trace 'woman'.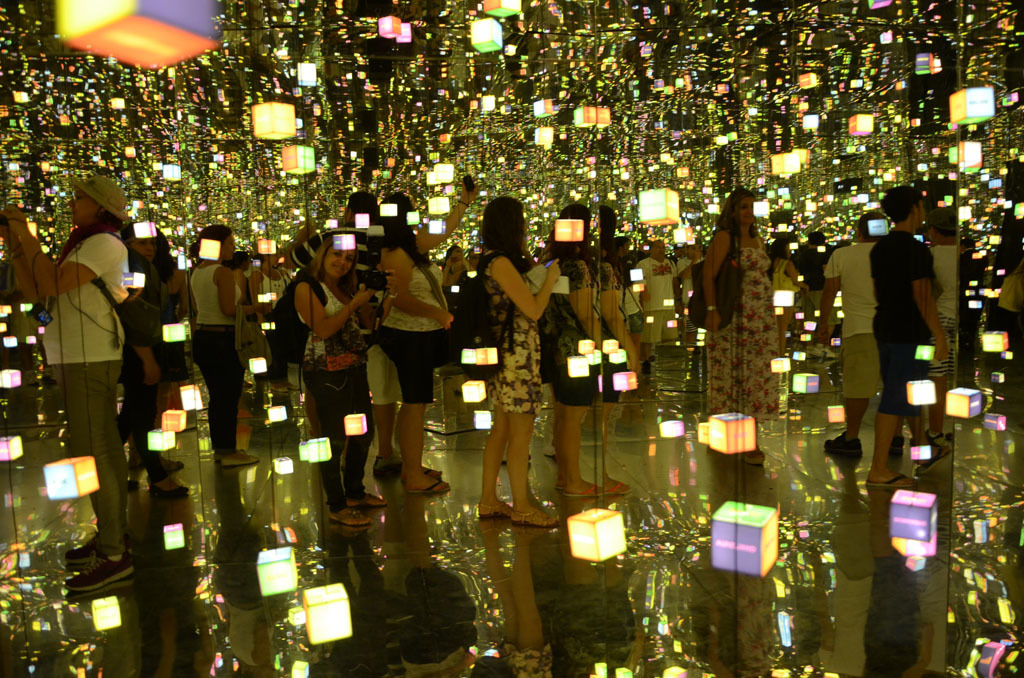
Traced to 3,175,128,595.
